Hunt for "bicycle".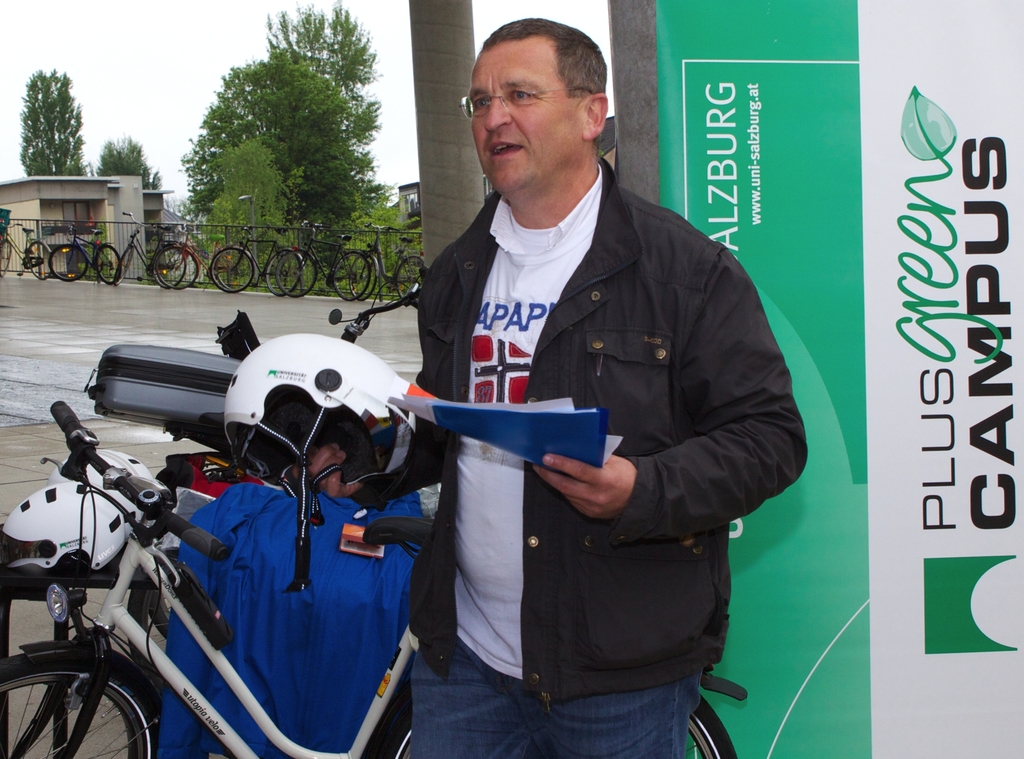
Hunted down at {"left": 0, "top": 404, "right": 748, "bottom": 758}.
